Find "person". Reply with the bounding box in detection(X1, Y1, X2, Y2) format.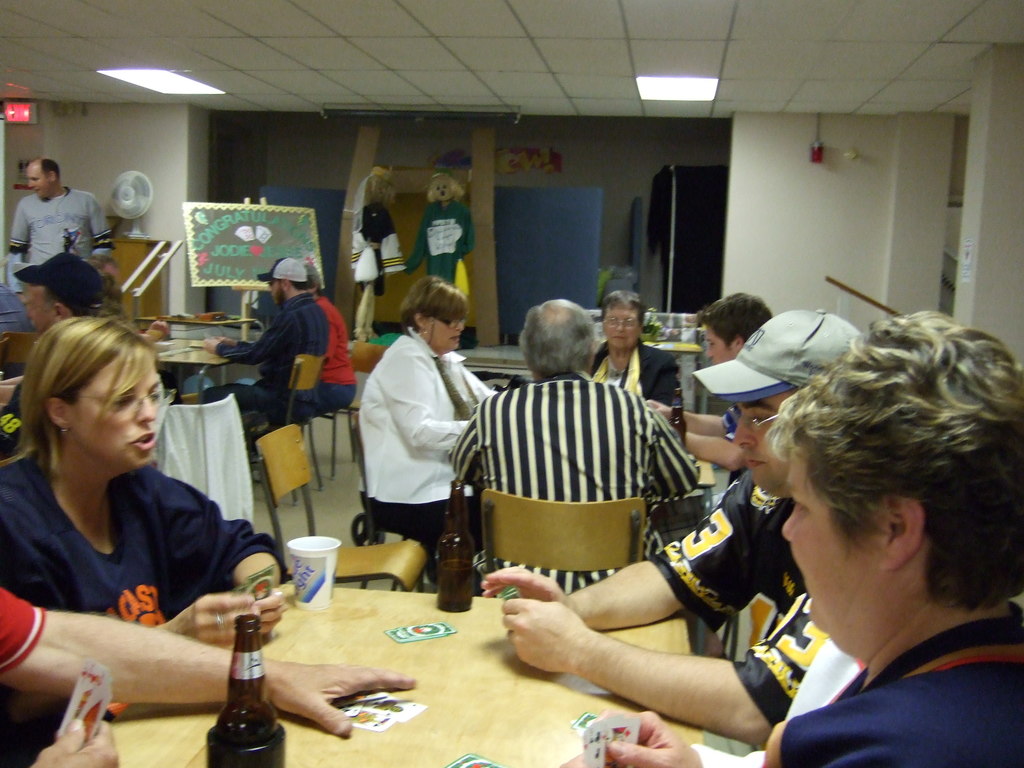
detection(191, 254, 322, 417).
